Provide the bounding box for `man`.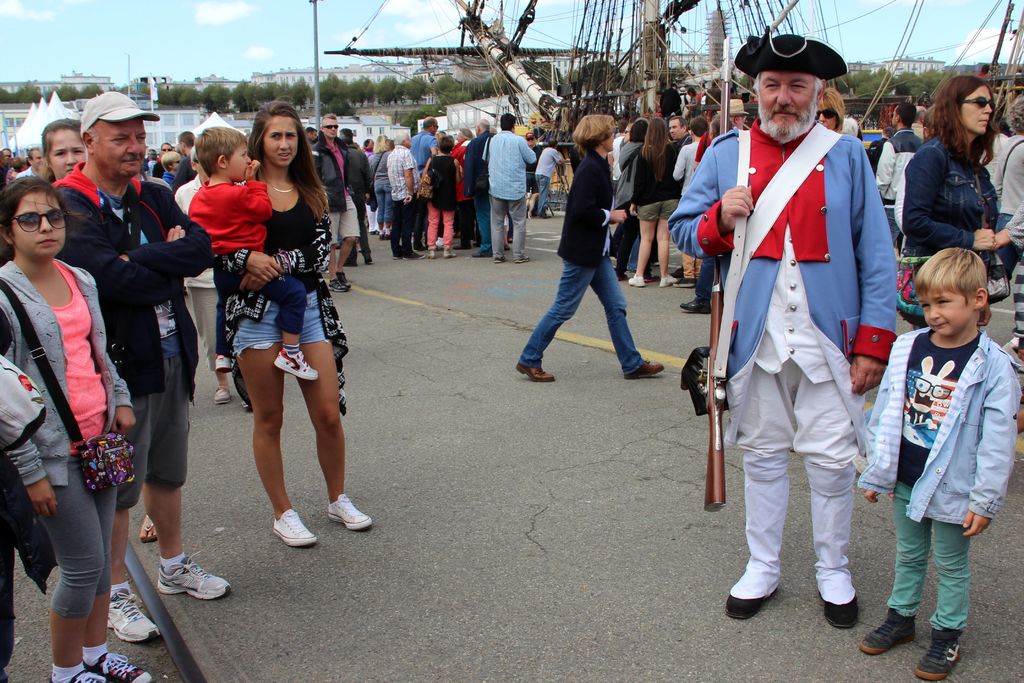
<bbox>171, 128, 200, 190</bbox>.
